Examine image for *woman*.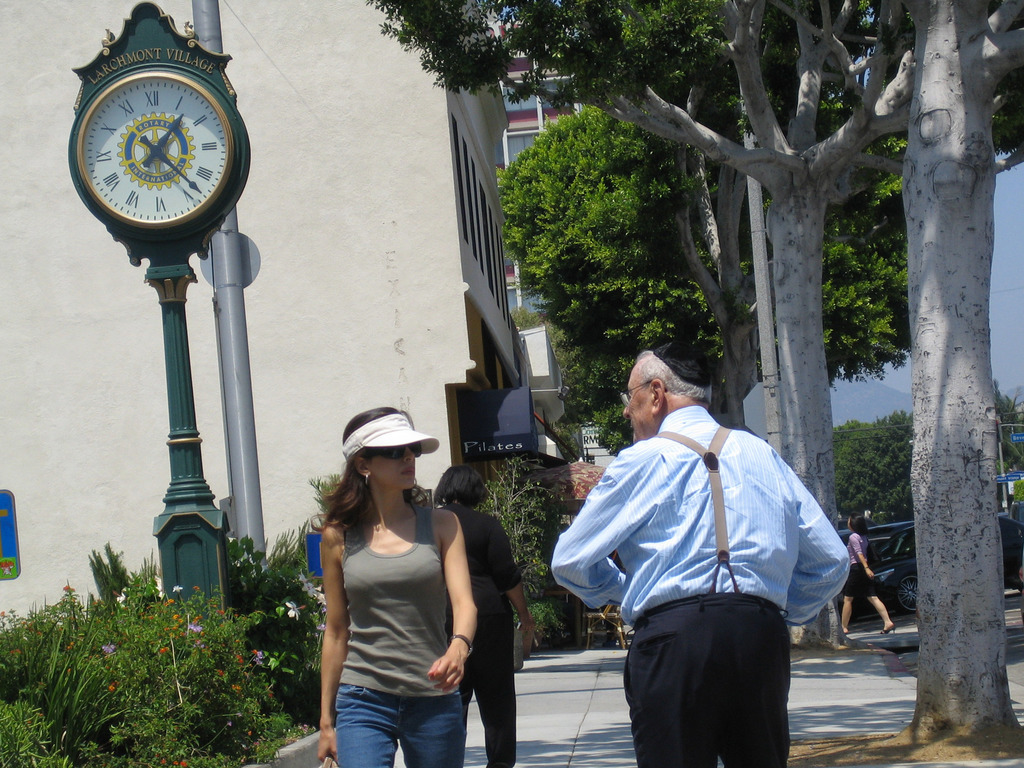
Examination result: detection(303, 392, 490, 767).
